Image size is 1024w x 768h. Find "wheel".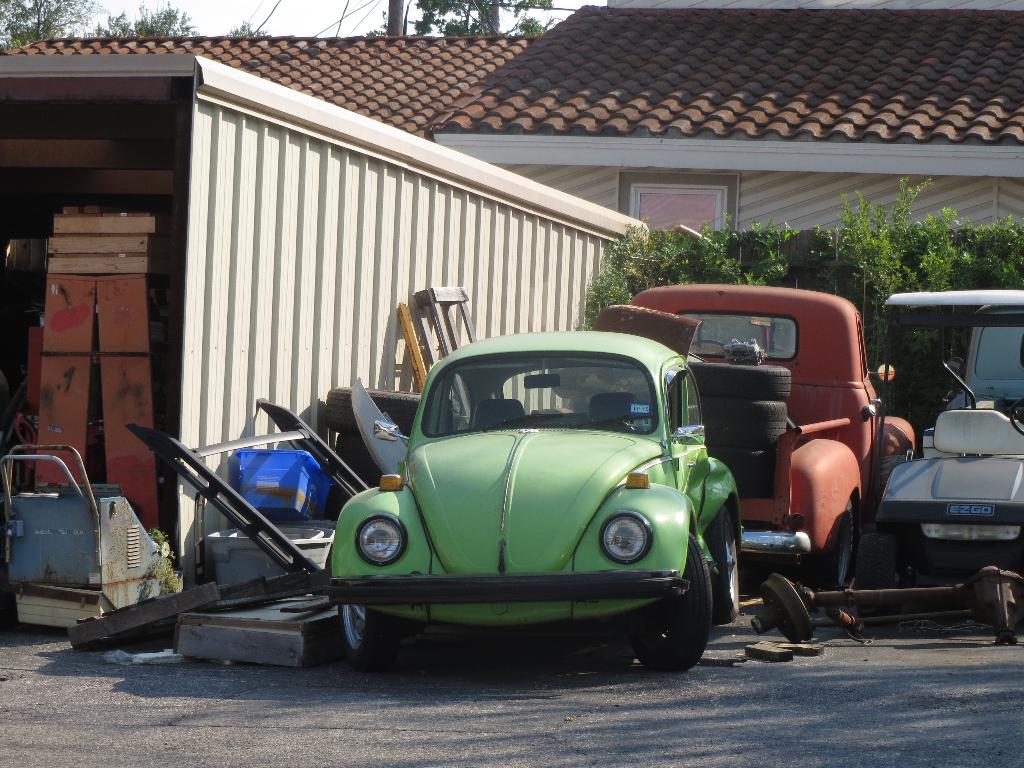
(x1=851, y1=532, x2=905, y2=624).
